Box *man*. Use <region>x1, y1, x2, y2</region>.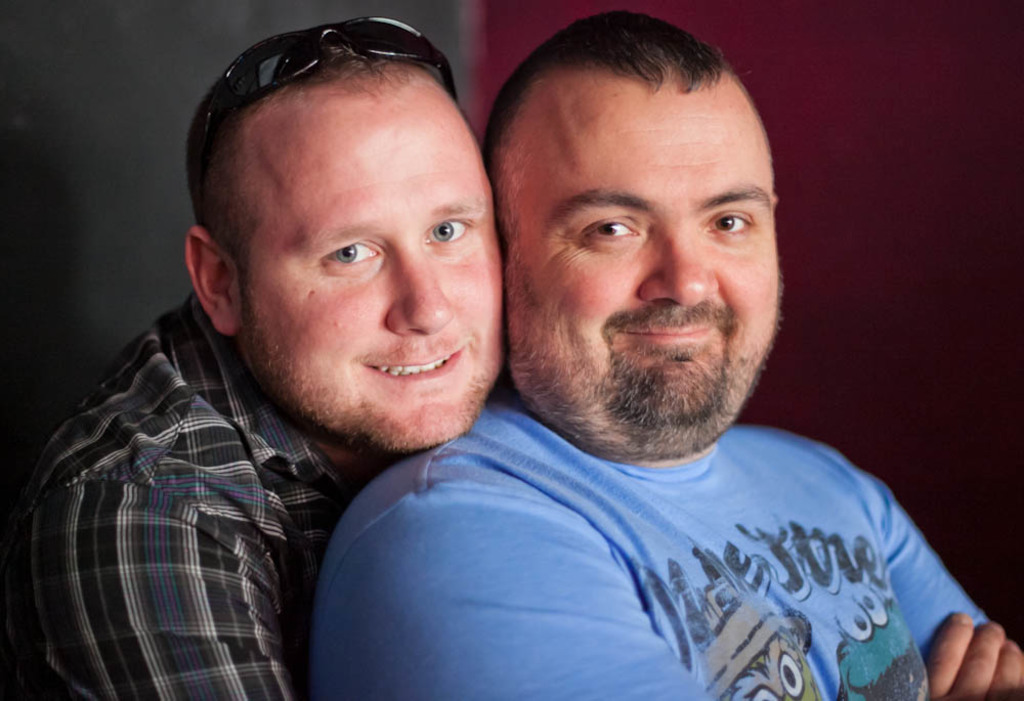
<region>18, 15, 502, 700</region>.
